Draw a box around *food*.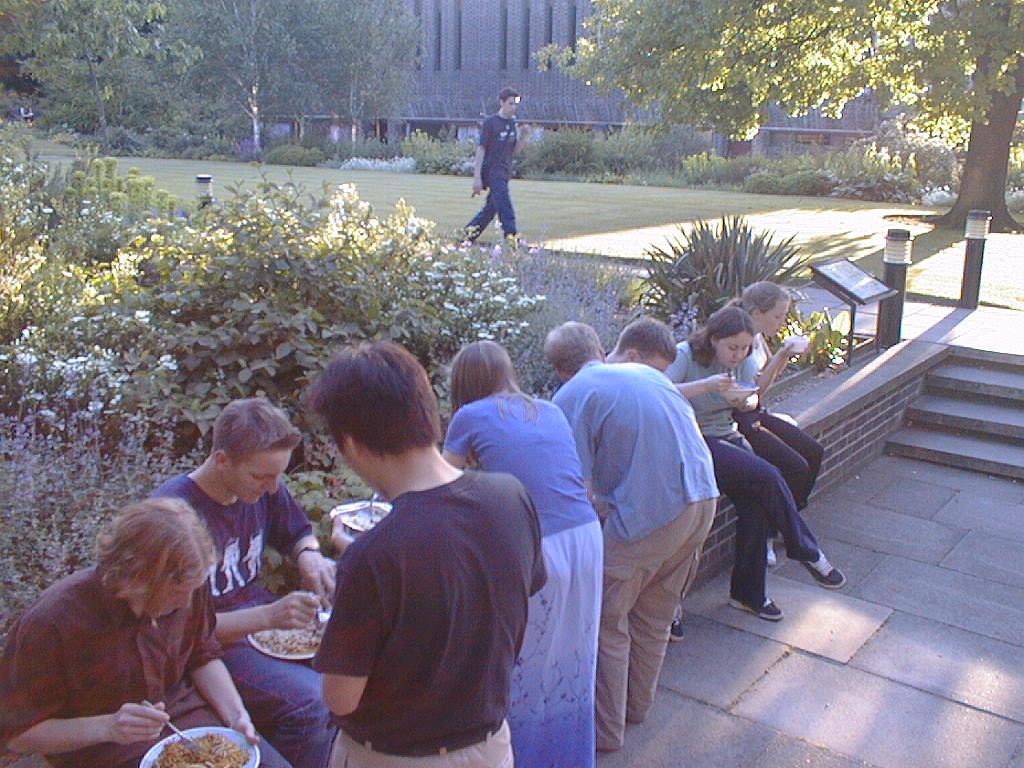
251,622,321,658.
